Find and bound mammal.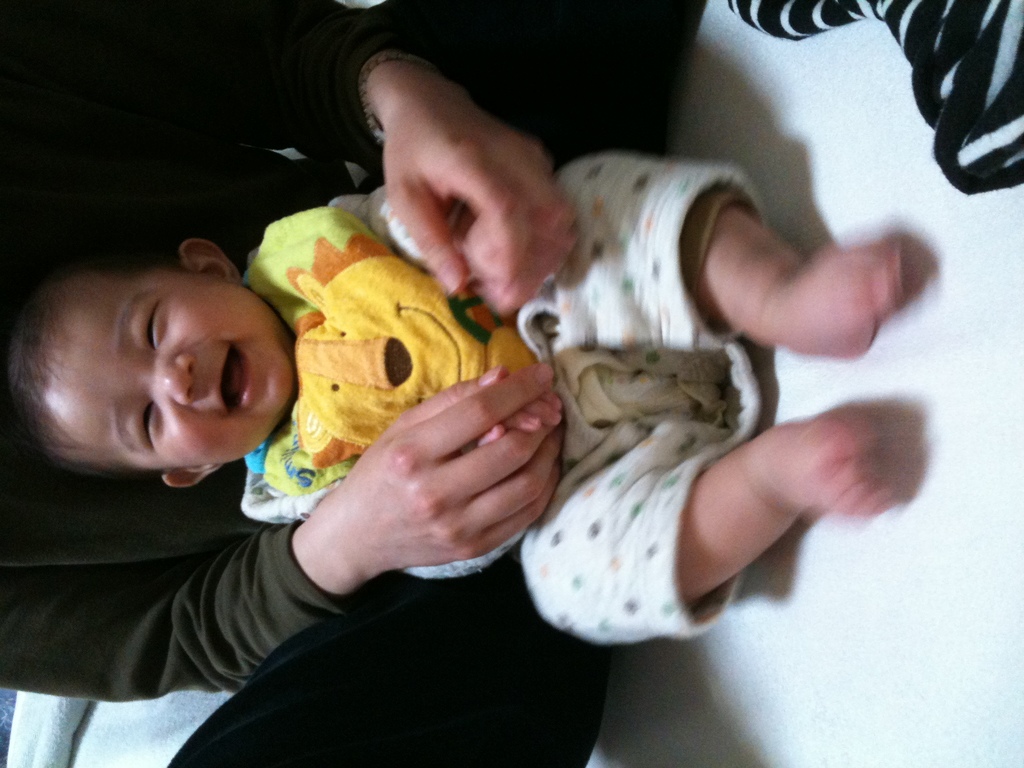
Bound: box=[0, 0, 592, 767].
